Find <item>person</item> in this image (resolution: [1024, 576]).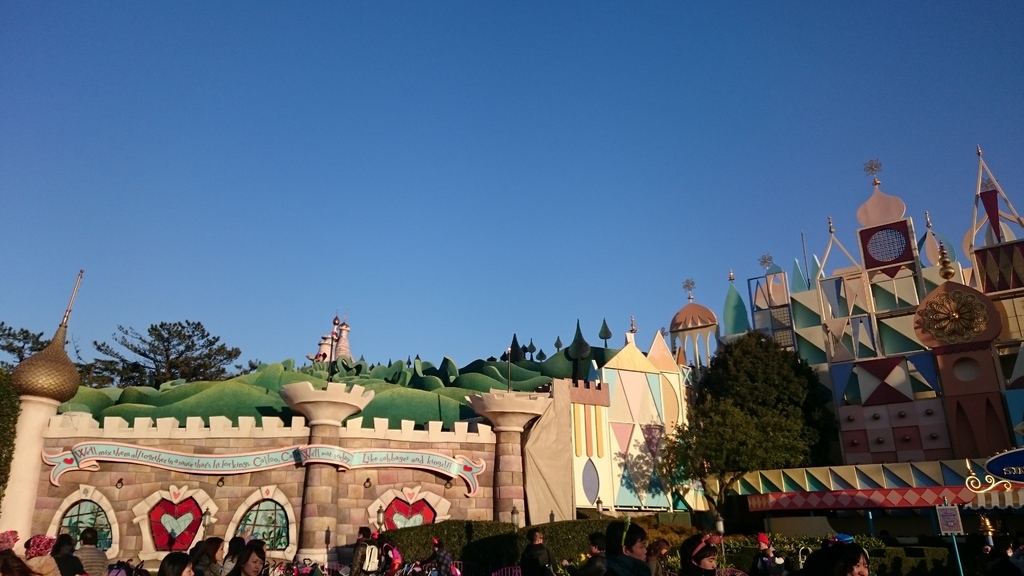
(227,541,266,575).
